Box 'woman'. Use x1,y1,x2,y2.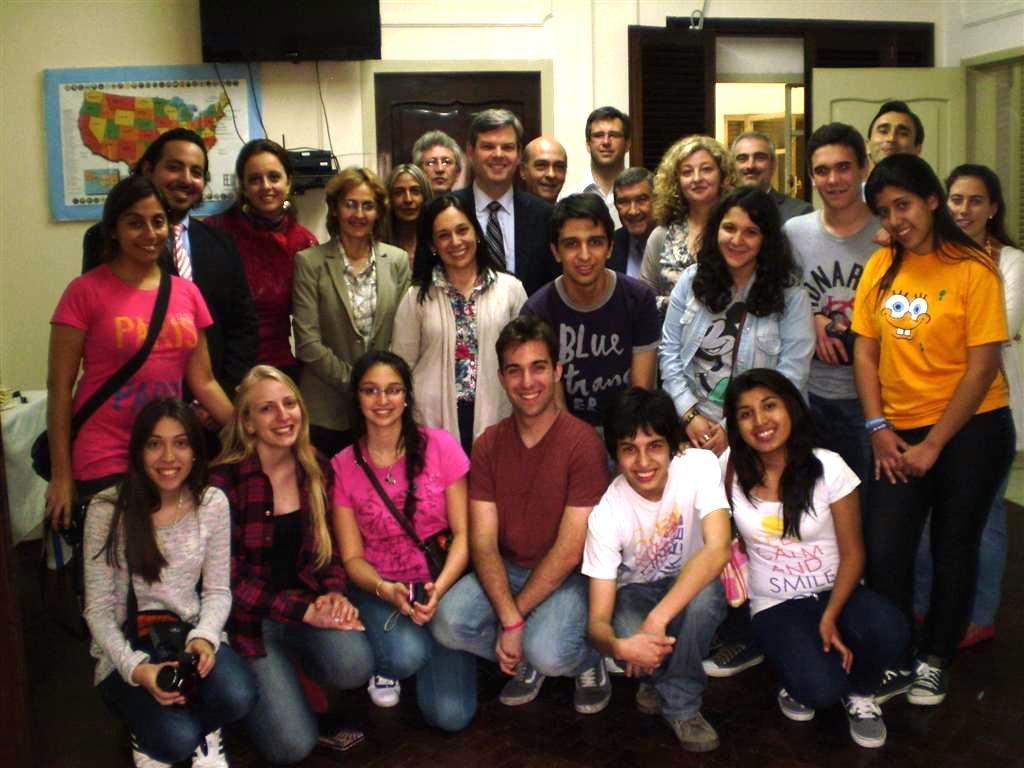
47,173,238,540.
